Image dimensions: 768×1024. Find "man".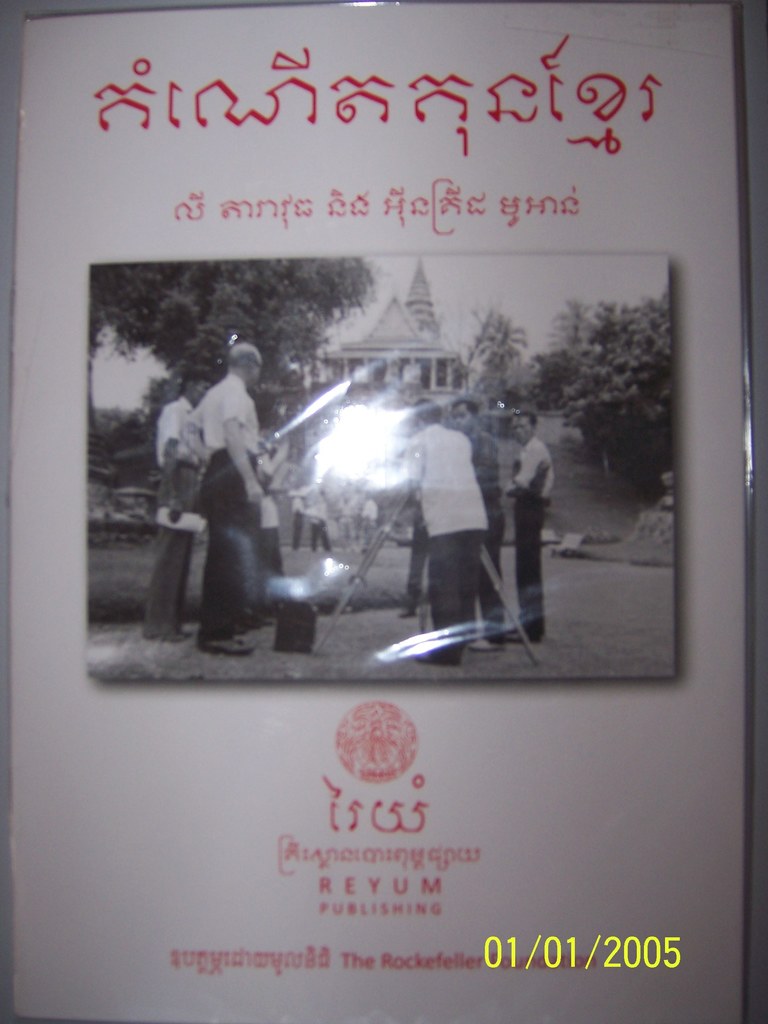
452:400:506:651.
